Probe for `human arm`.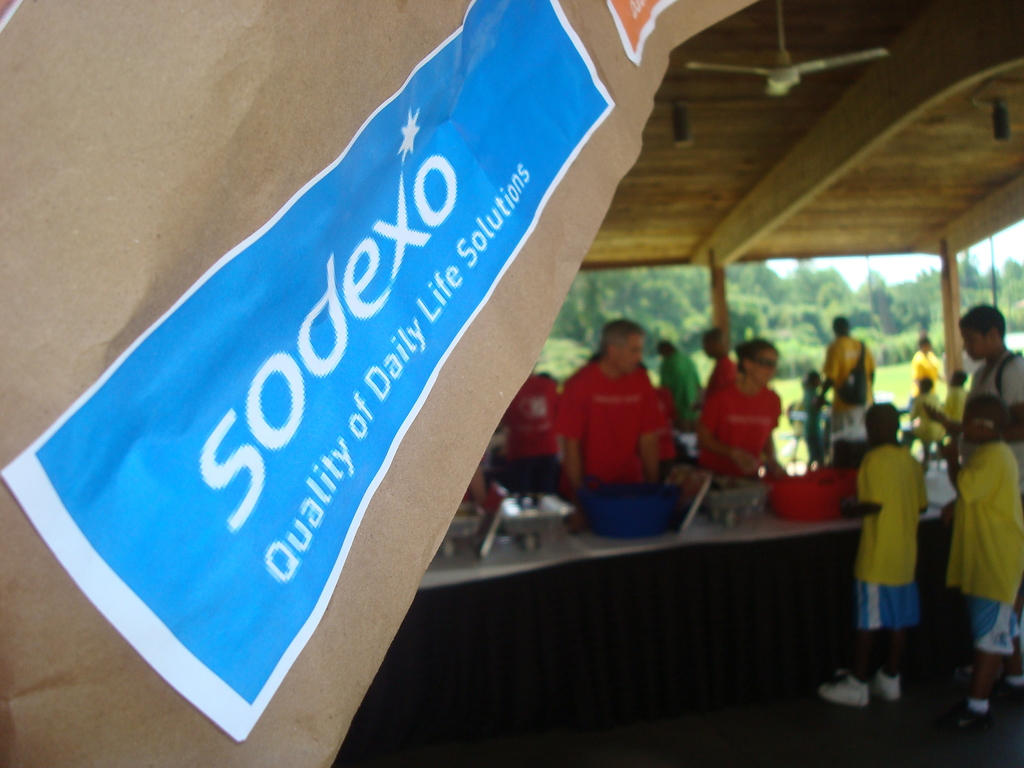
Probe result: {"x1": 639, "y1": 371, "x2": 659, "y2": 486}.
